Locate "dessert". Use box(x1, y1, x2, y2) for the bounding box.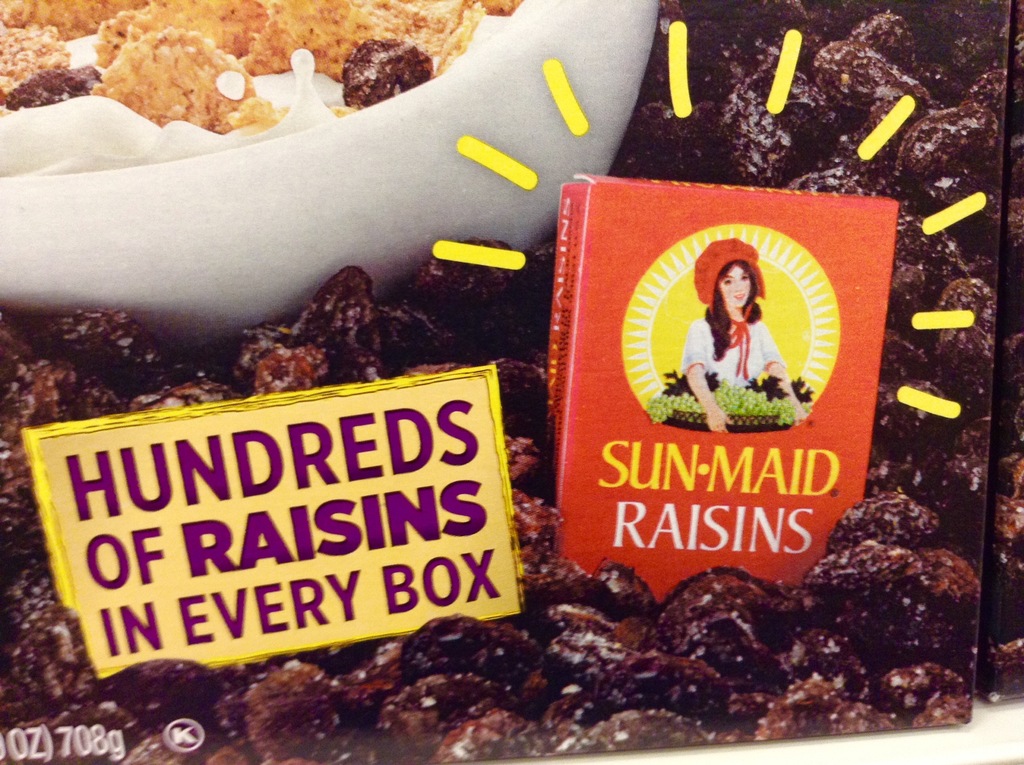
box(246, 259, 396, 389).
